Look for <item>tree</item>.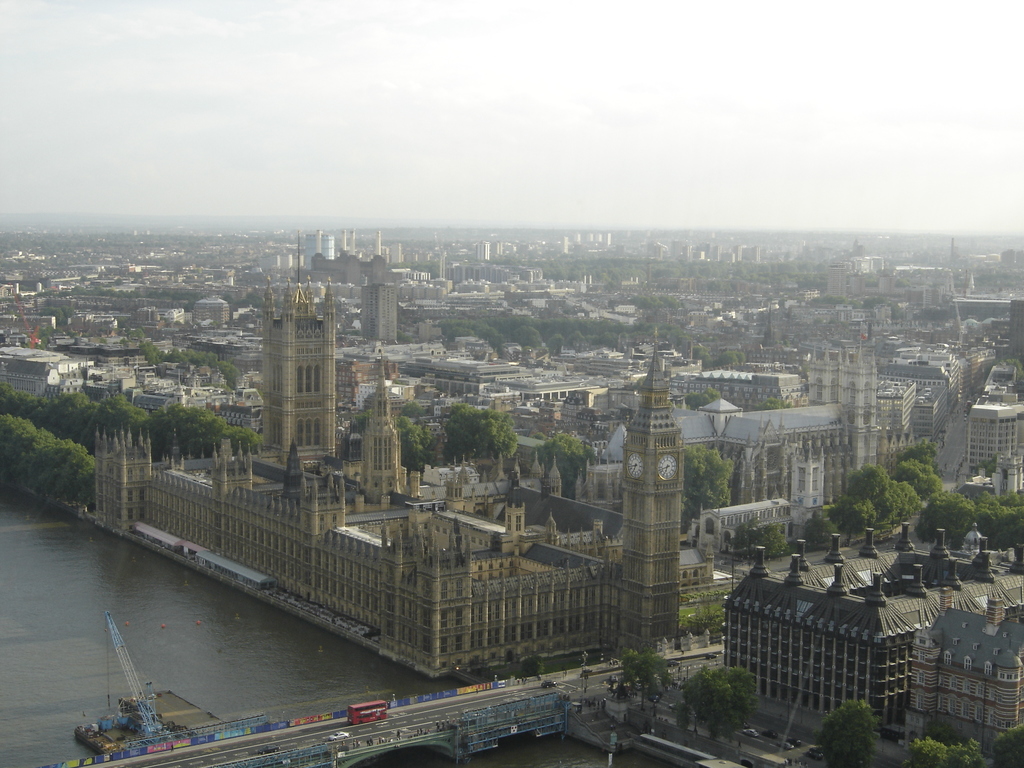
Found: bbox(397, 415, 435, 474).
